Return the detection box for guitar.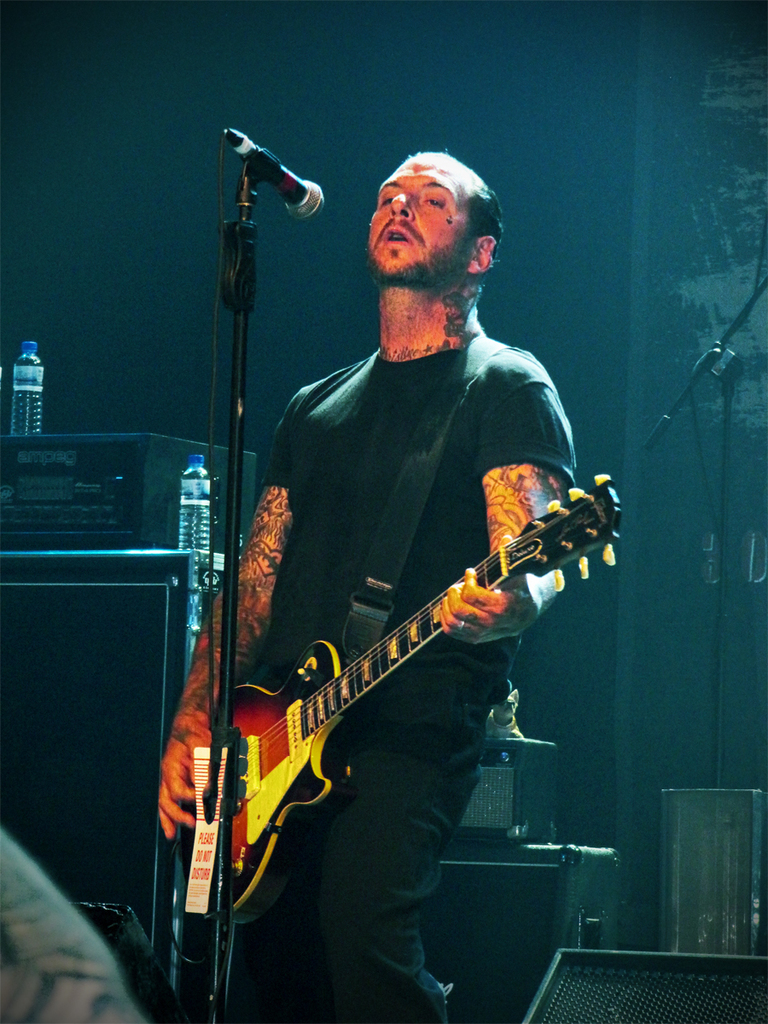
<box>161,435,623,919</box>.
